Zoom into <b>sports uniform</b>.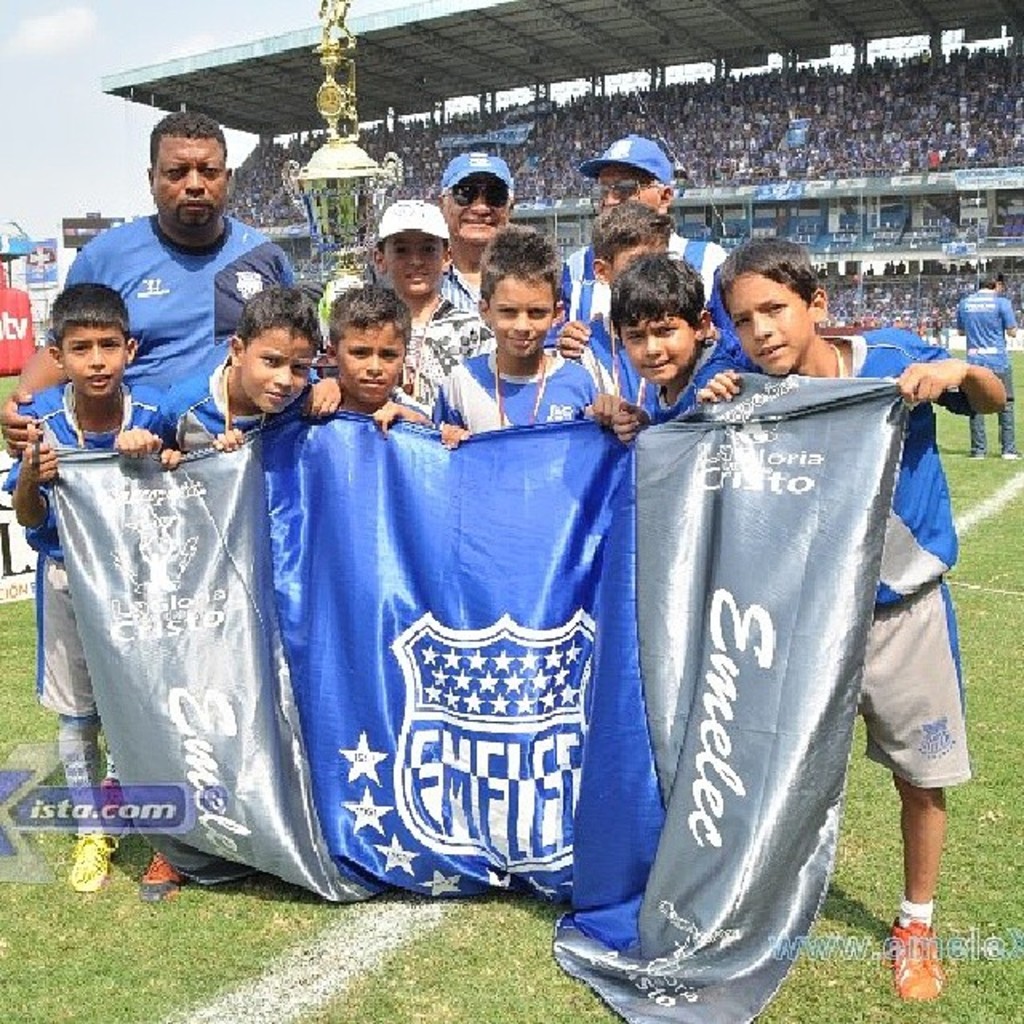
Zoom target: box(0, 365, 190, 726).
